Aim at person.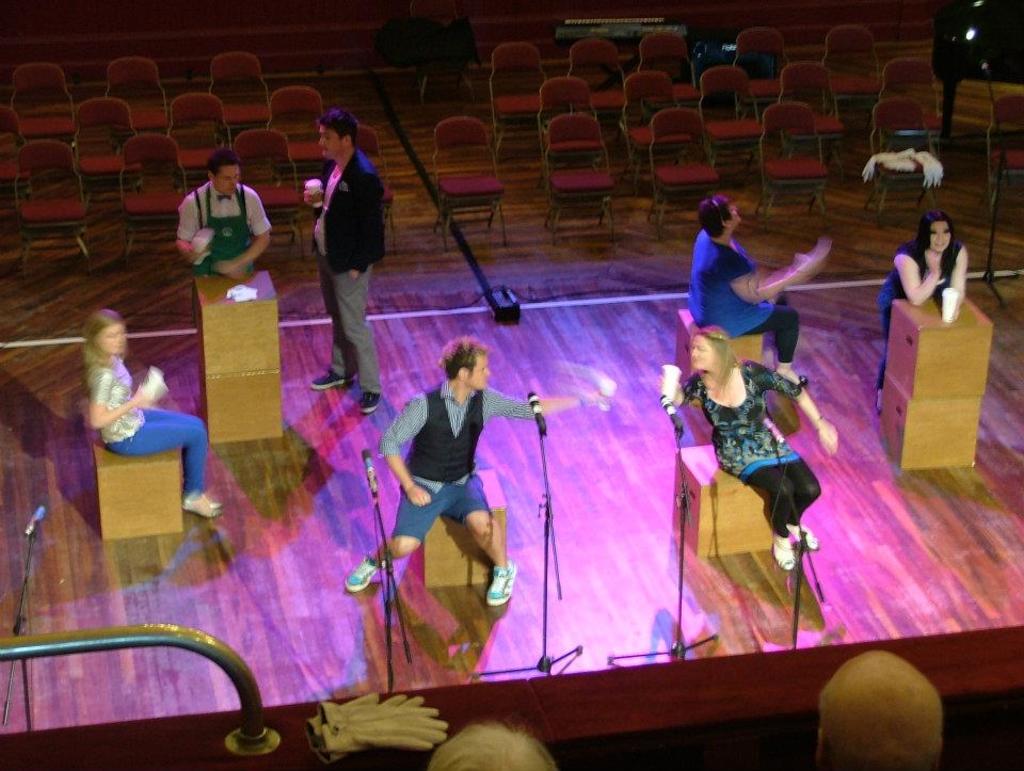
Aimed at {"x1": 345, "y1": 334, "x2": 609, "y2": 608}.
